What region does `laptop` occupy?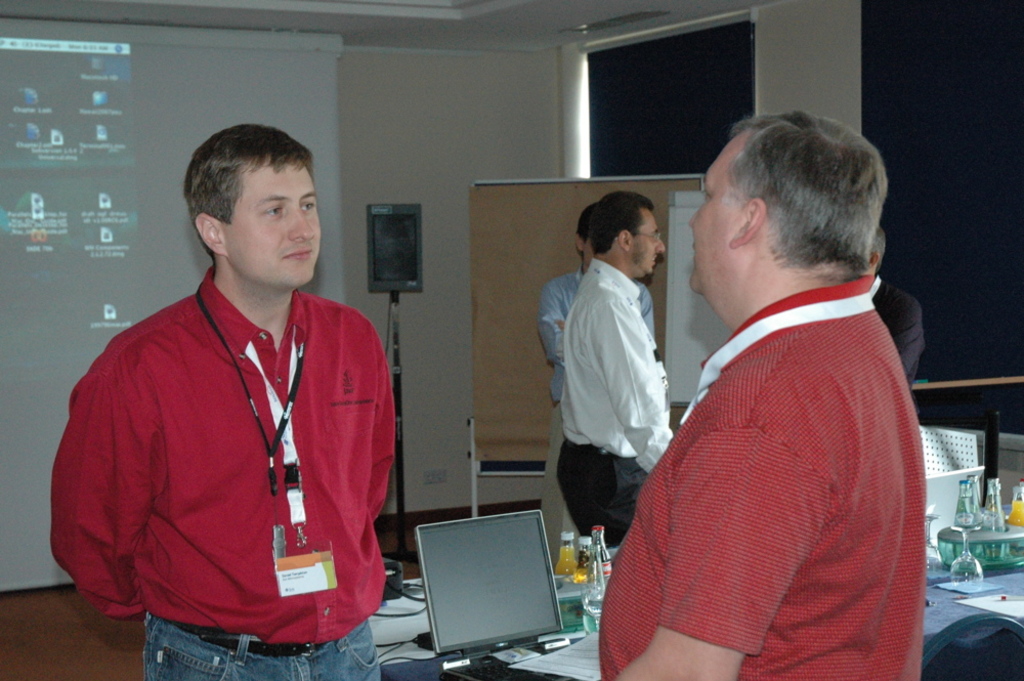
(x1=927, y1=463, x2=985, y2=545).
